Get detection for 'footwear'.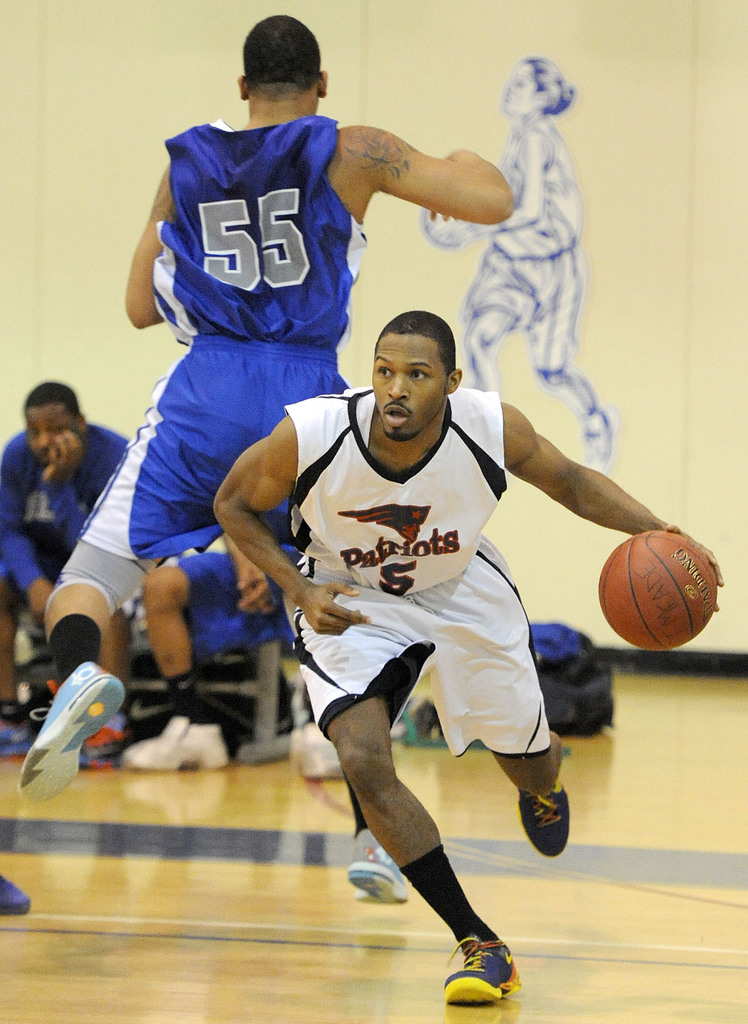
Detection: l=519, t=787, r=573, b=851.
